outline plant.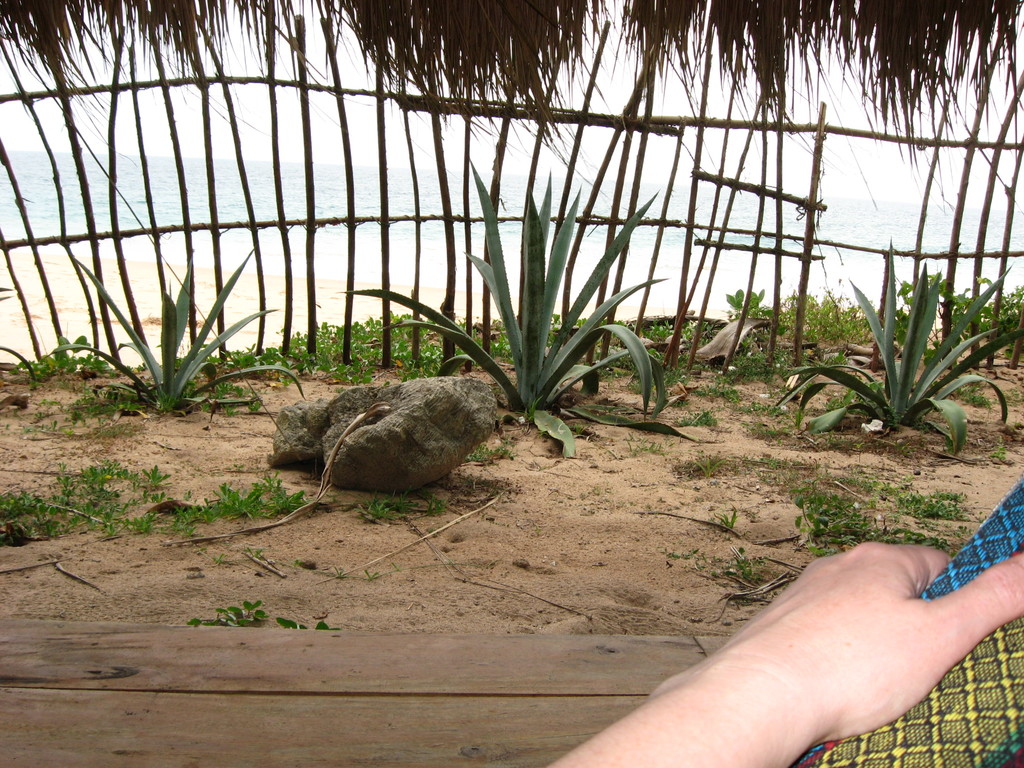
Outline: locate(785, 259, 1007, 445).
